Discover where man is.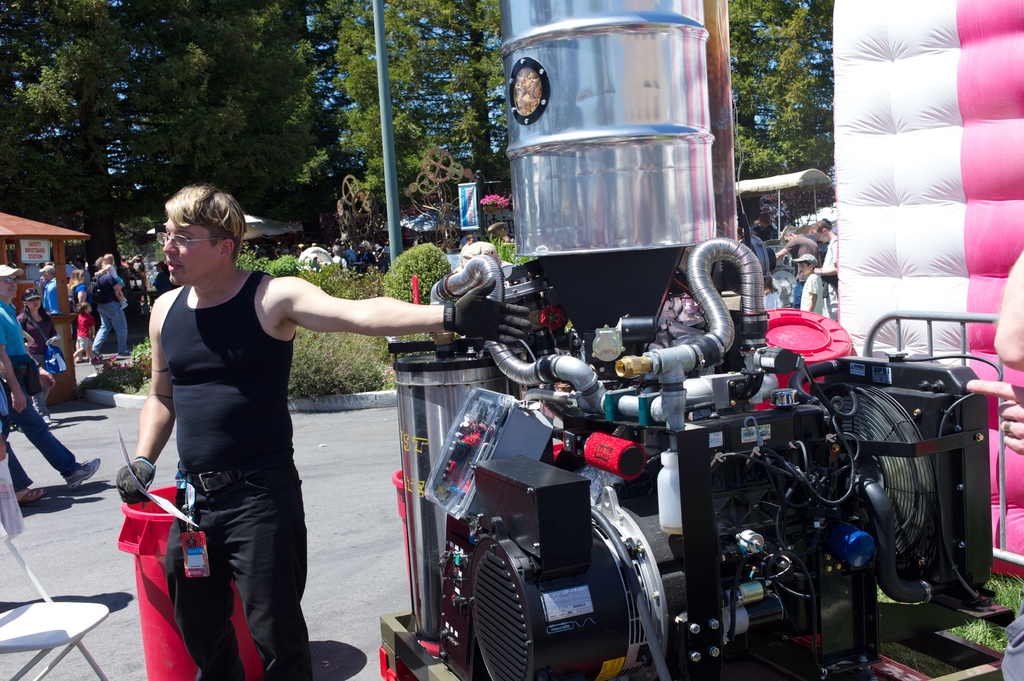
Discovered at [455,234,475,271].
